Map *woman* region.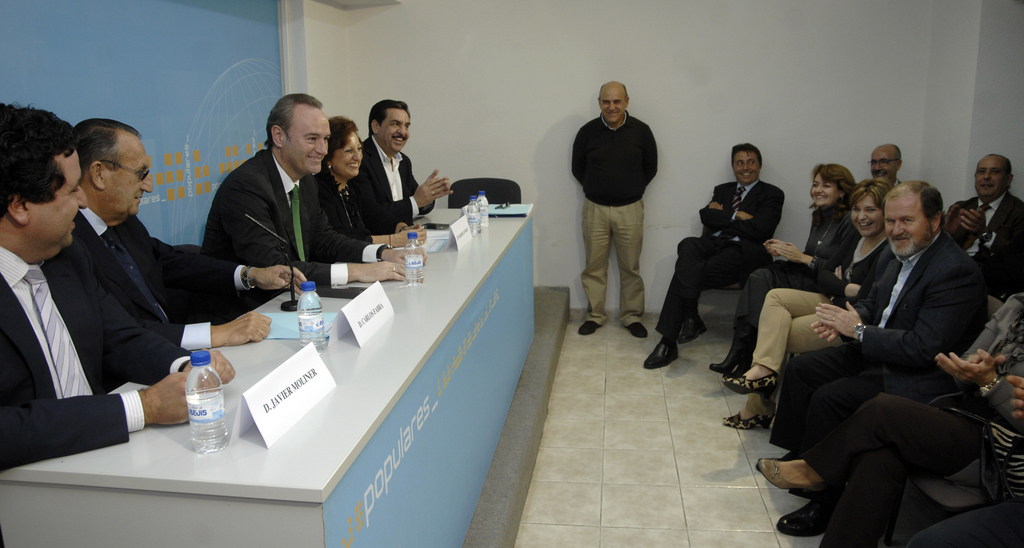
Mapped to detection(708, 161, 859, 378).
